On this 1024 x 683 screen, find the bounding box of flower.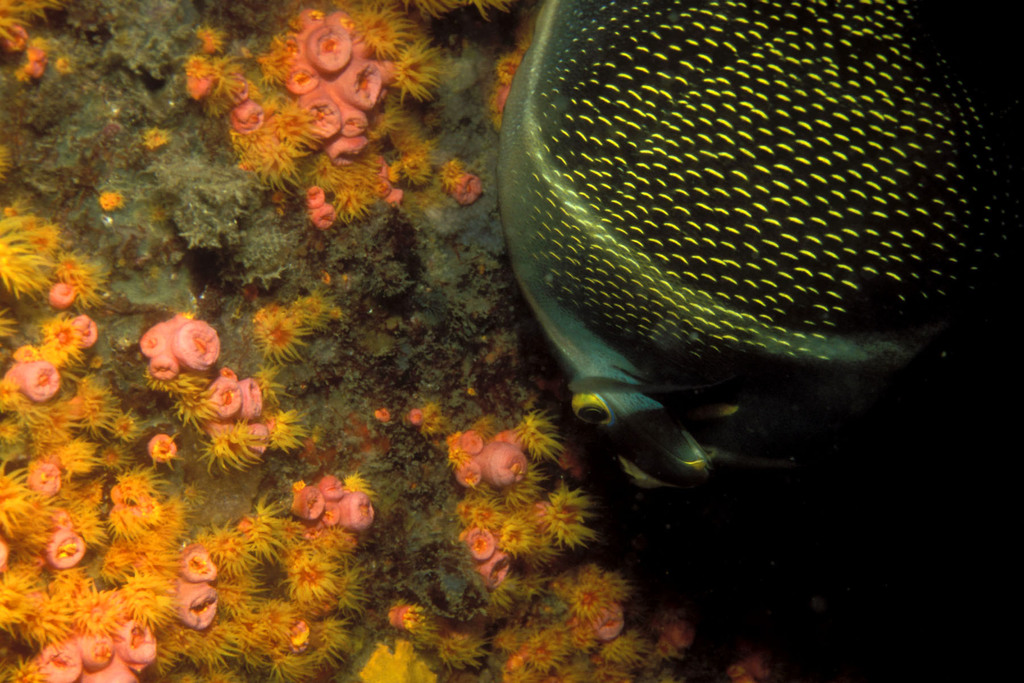
Bounding box: x1=45 y1=281 x2=76 y2=303.
